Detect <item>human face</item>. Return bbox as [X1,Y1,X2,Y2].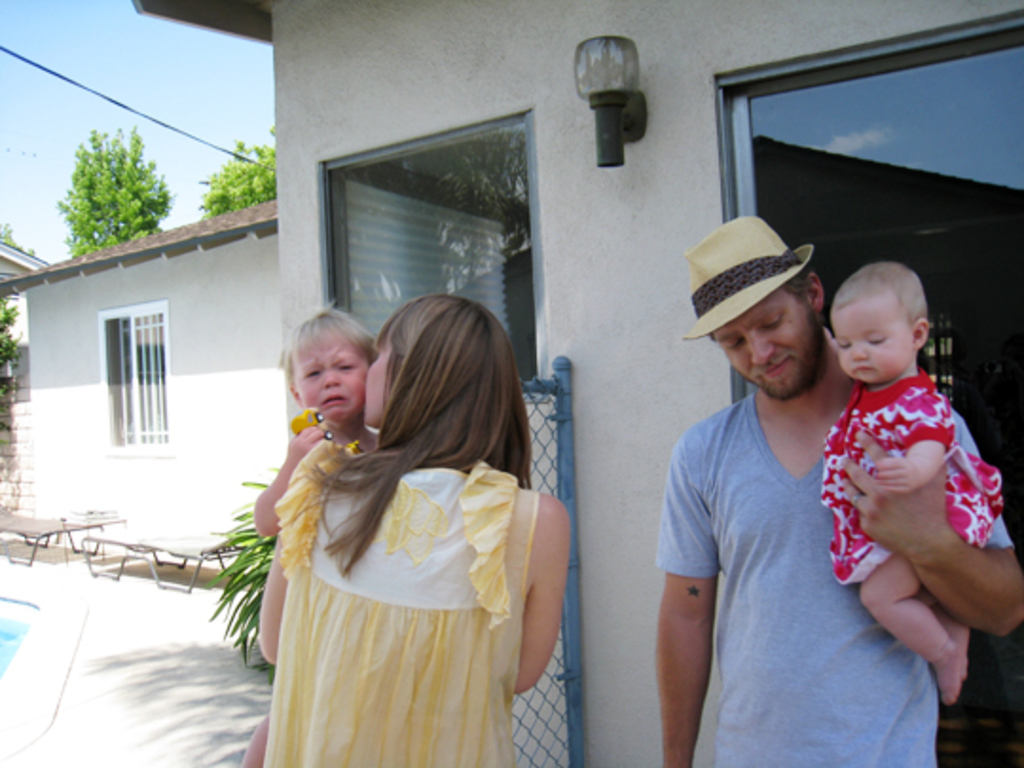
[717,294,812,394].
